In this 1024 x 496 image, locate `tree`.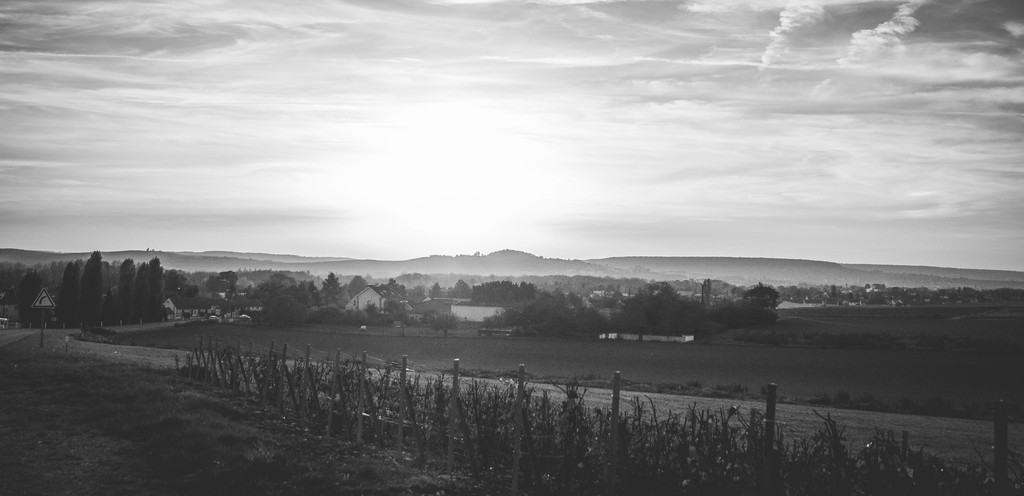
Bounding box: bbox=[13, 267, 44, 315].
